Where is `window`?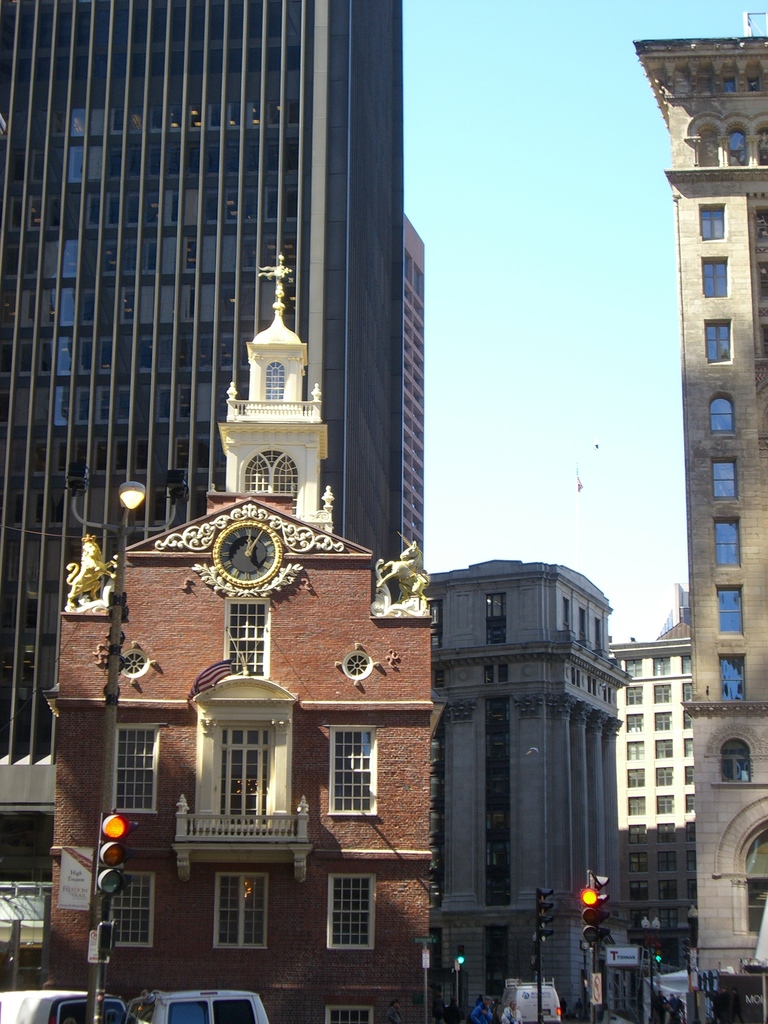
box=[721, 739, 744, 777].
